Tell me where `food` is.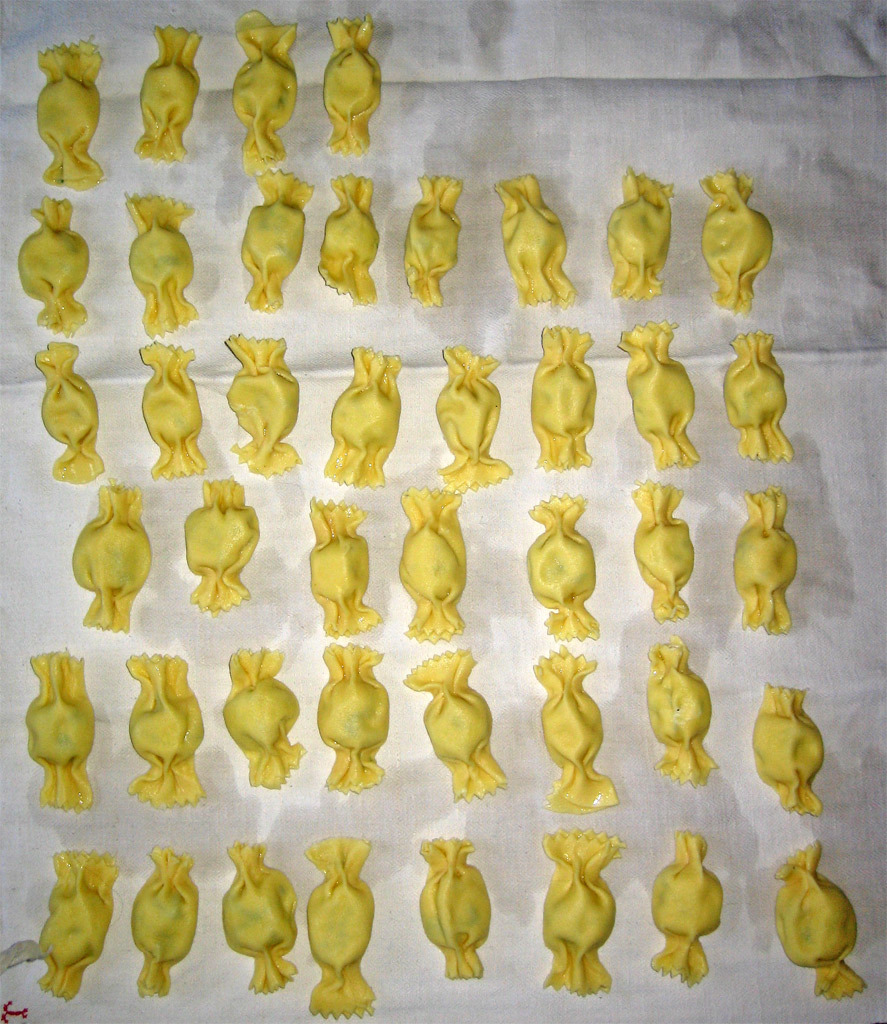
`food` is at {"left": 317, "top": 639, "right": 390, "bottom": 799}.
